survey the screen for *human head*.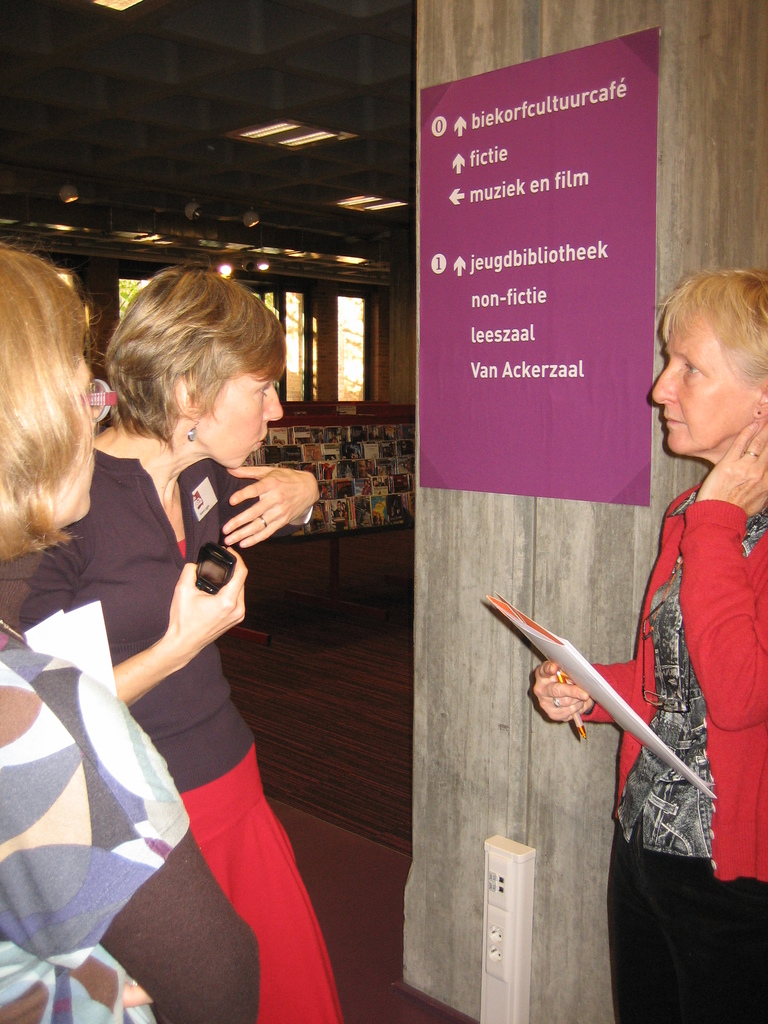
Survey found: [left=0, top=249, right=97, bottom=529].
